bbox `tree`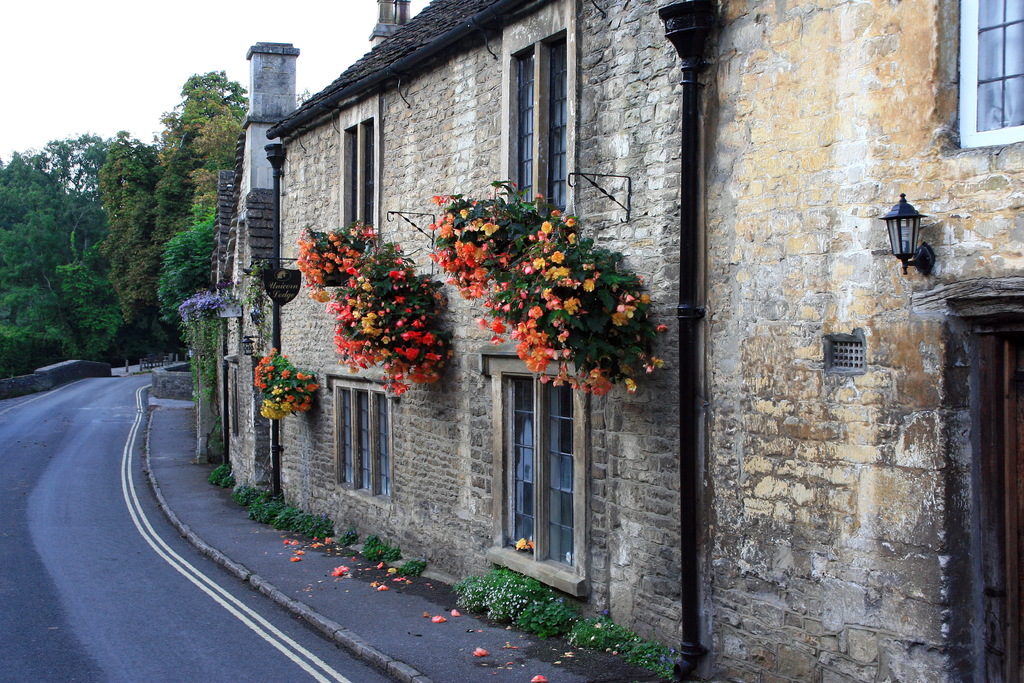
{"left": 33, "top": 140, "right": 104, "bottom": 259}
